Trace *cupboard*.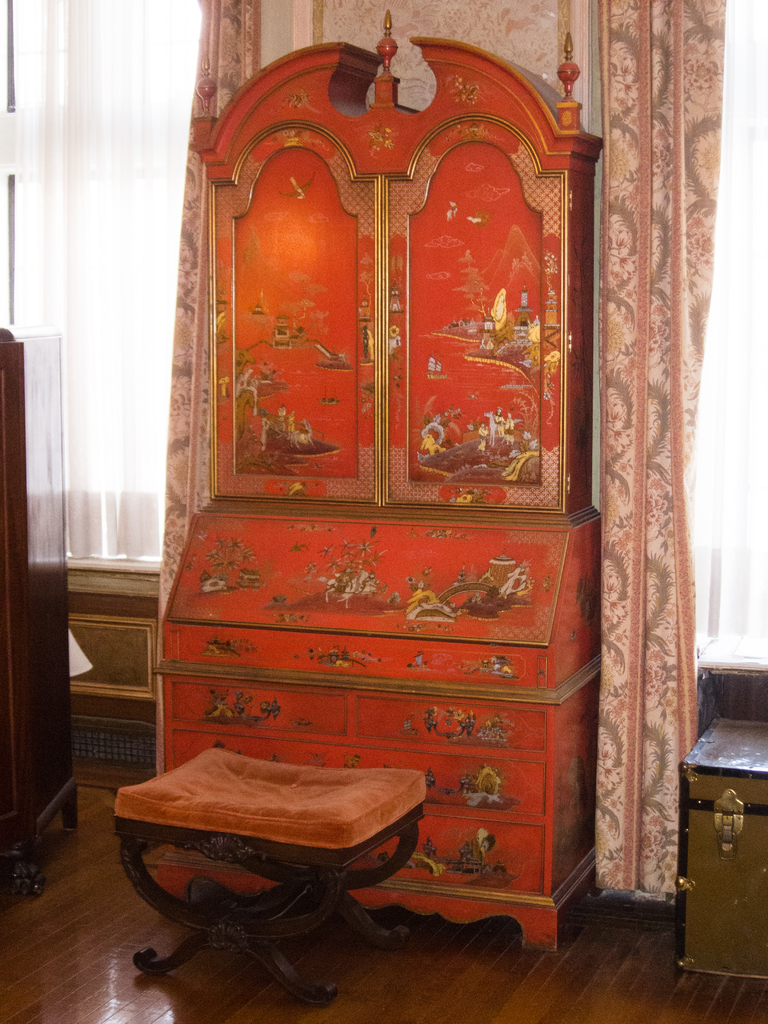
Traced to [156, 33, 605, 955].
